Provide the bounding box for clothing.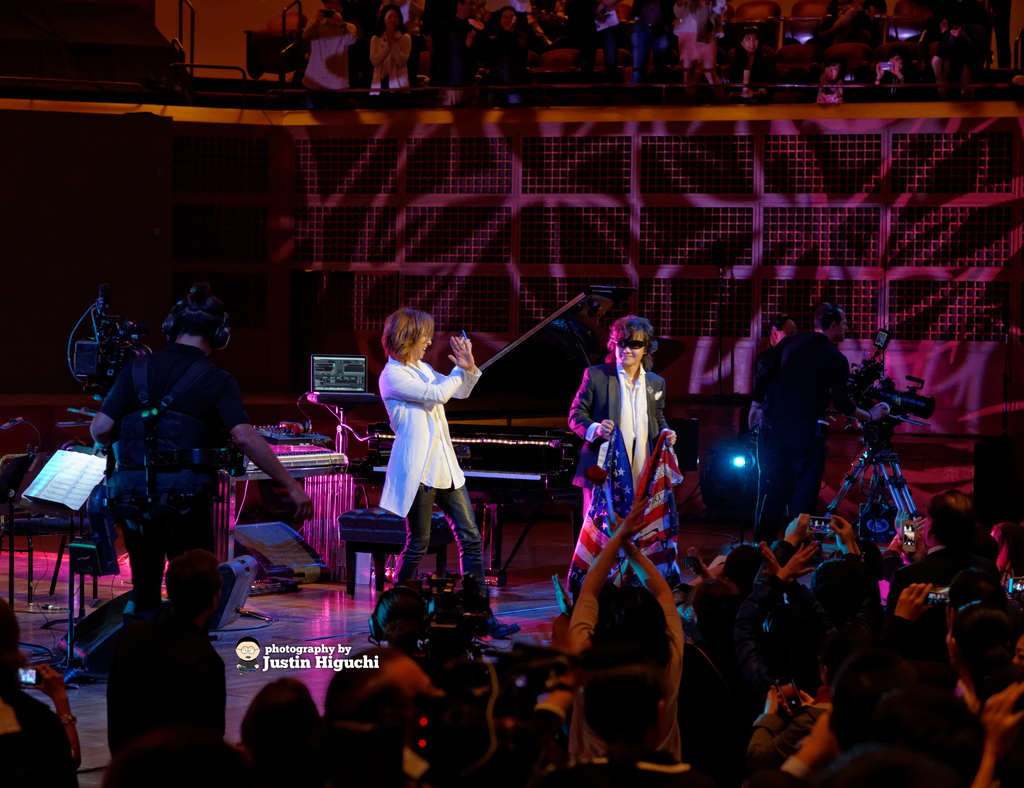
rect(429, 12, 482, 86).
